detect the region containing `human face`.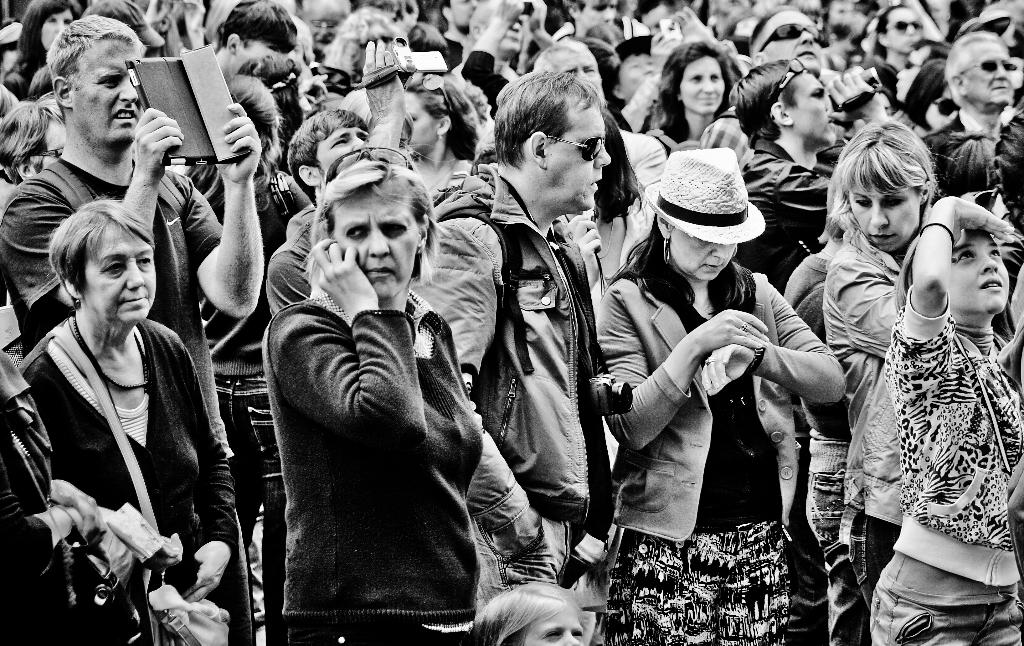
(left=680, top=54, right=723, bottom=107).
